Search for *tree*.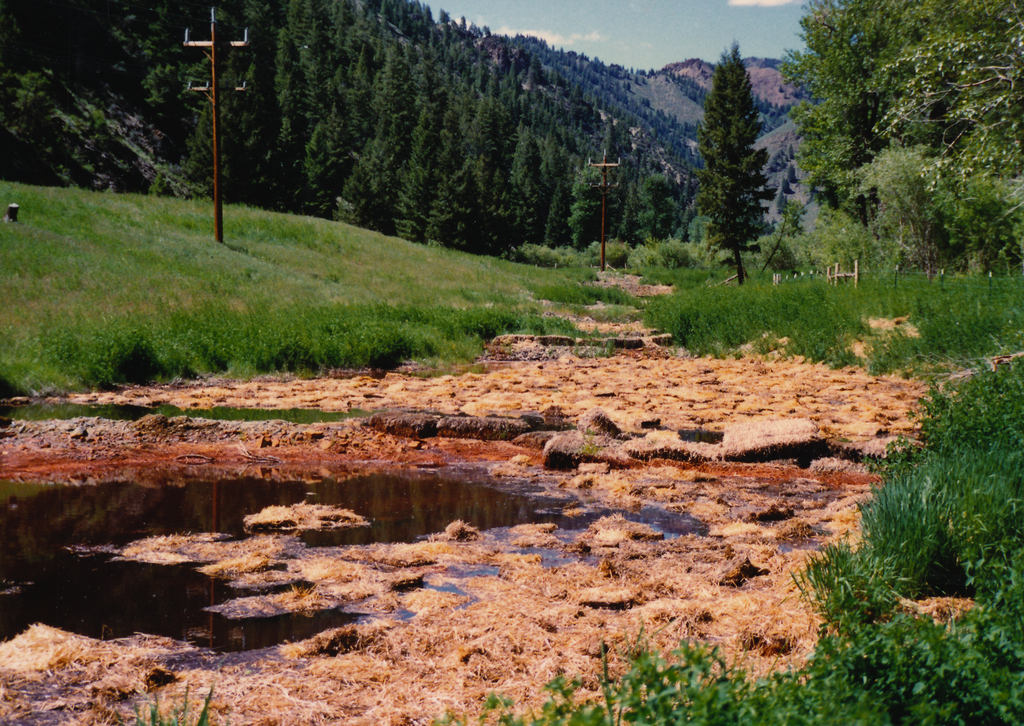
Found at x1=156, y1=0, x2=259, y2=190.
